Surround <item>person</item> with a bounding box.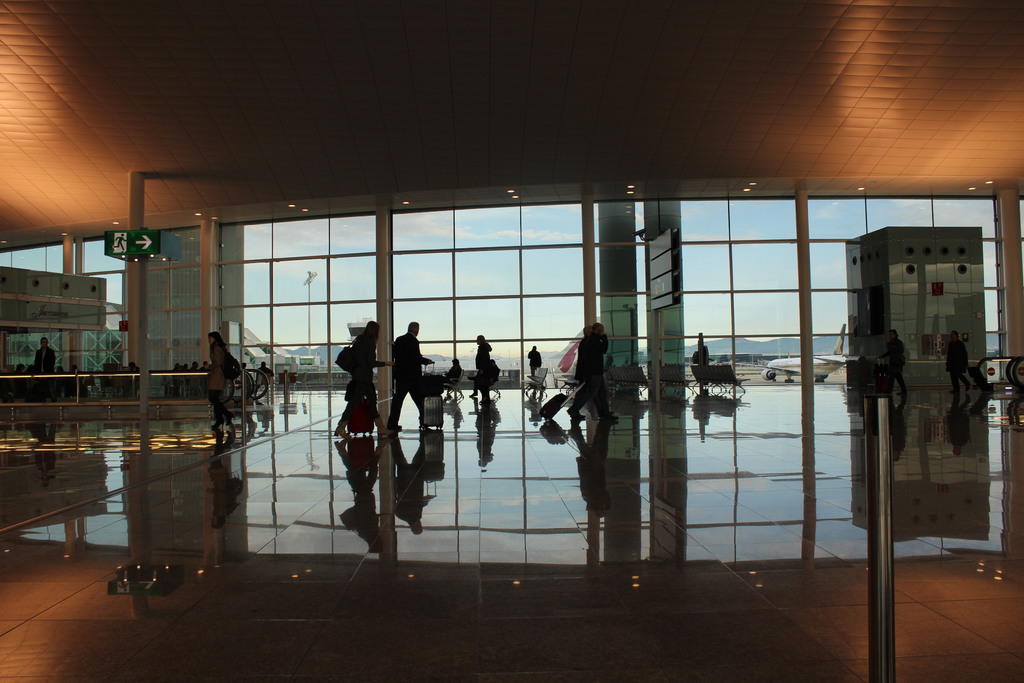
bbox(253, 359, 274, 385).
